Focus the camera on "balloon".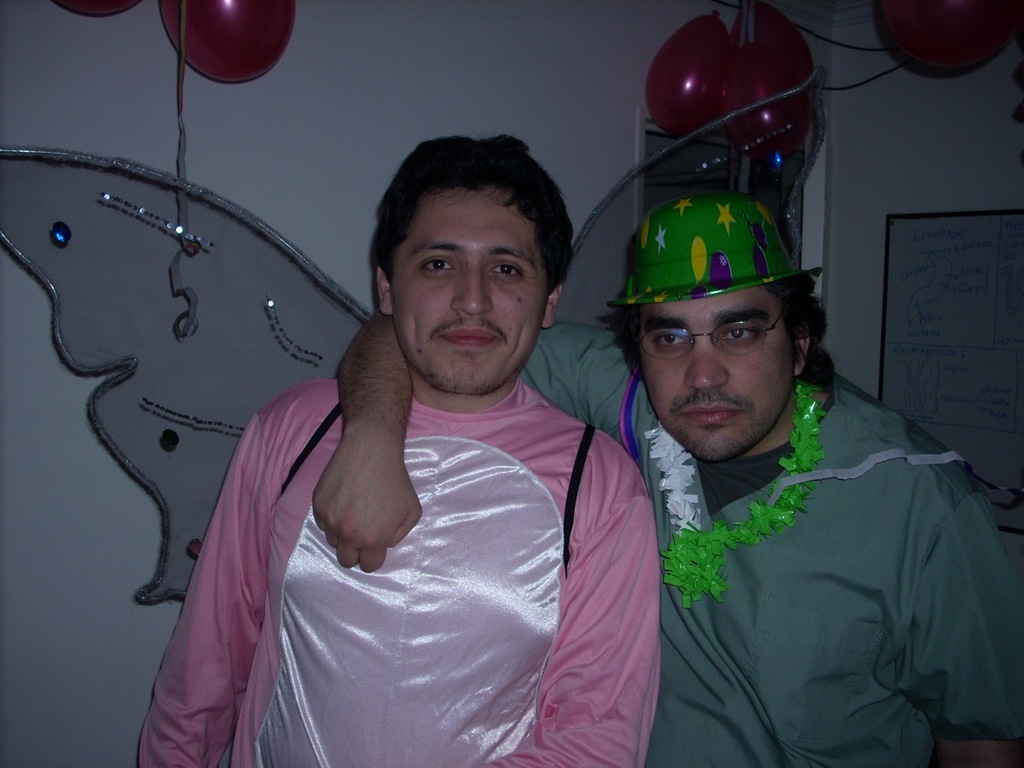
Focus region: l=154, t=0, r=290, b=78.
